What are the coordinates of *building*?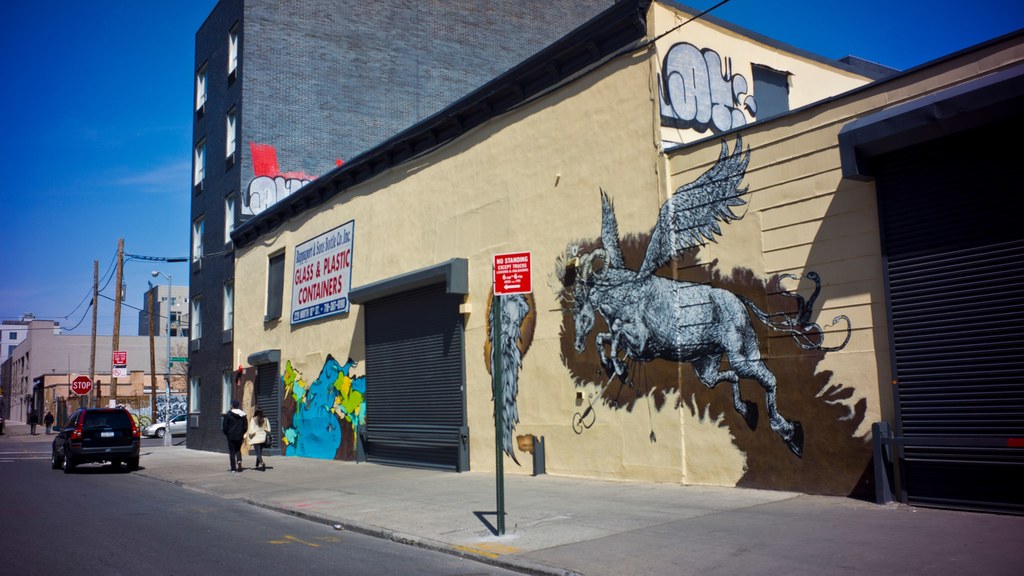
[left=186, top=0, right=616, bottom=456].
